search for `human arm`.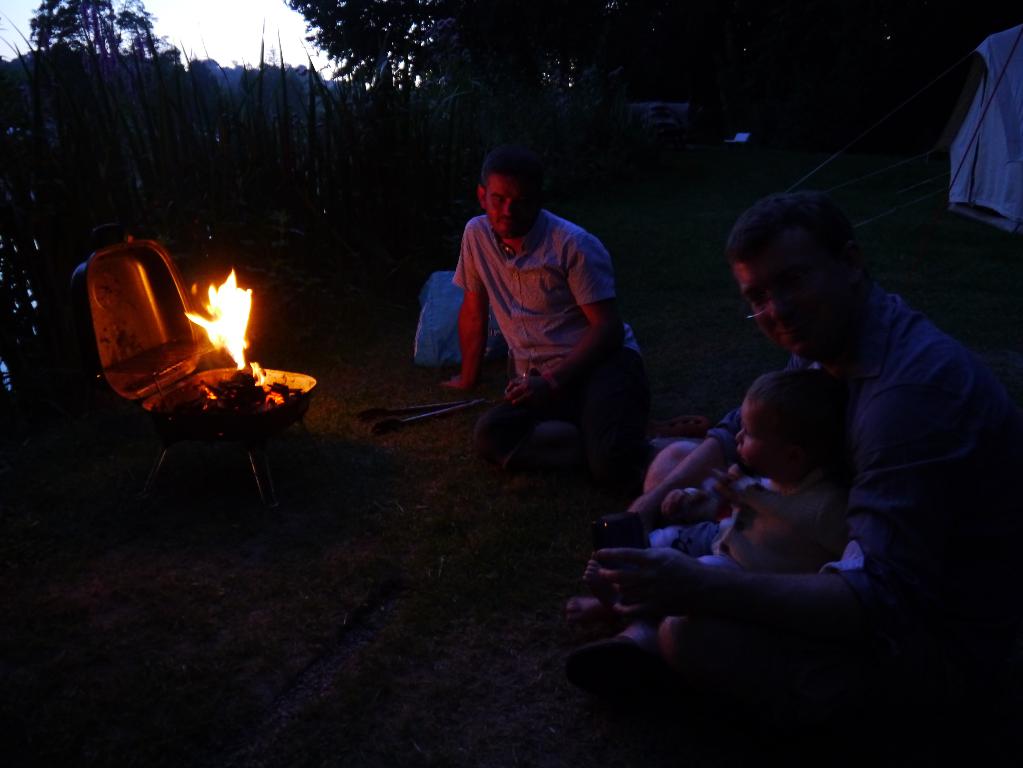
Found at [left=437, top=219, right=501, bottom=393].
